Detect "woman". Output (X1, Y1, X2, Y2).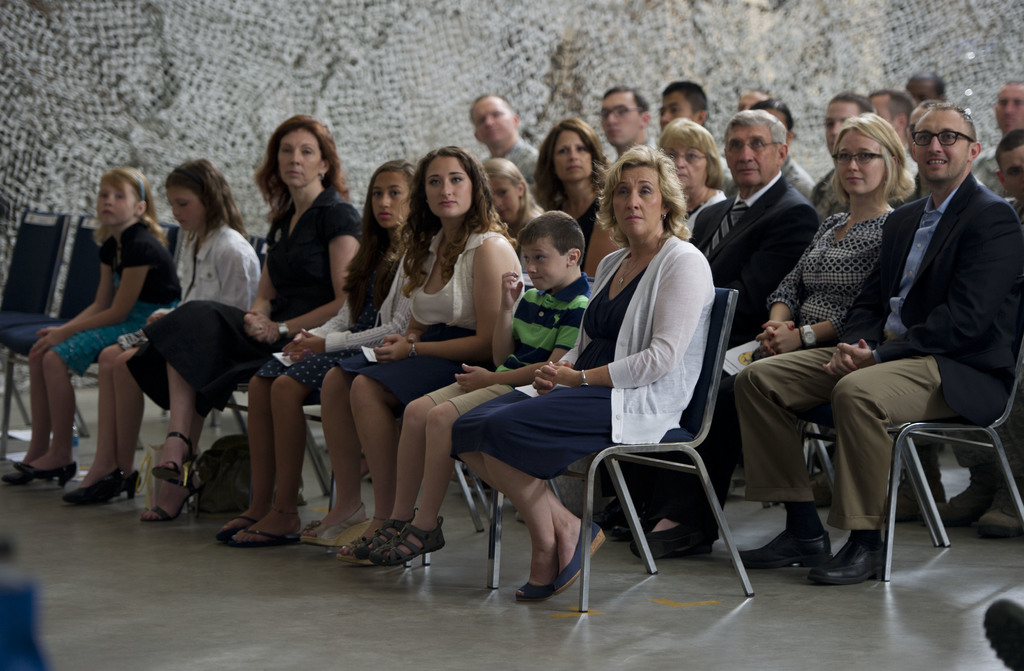
(529, 115, 609, 254).
